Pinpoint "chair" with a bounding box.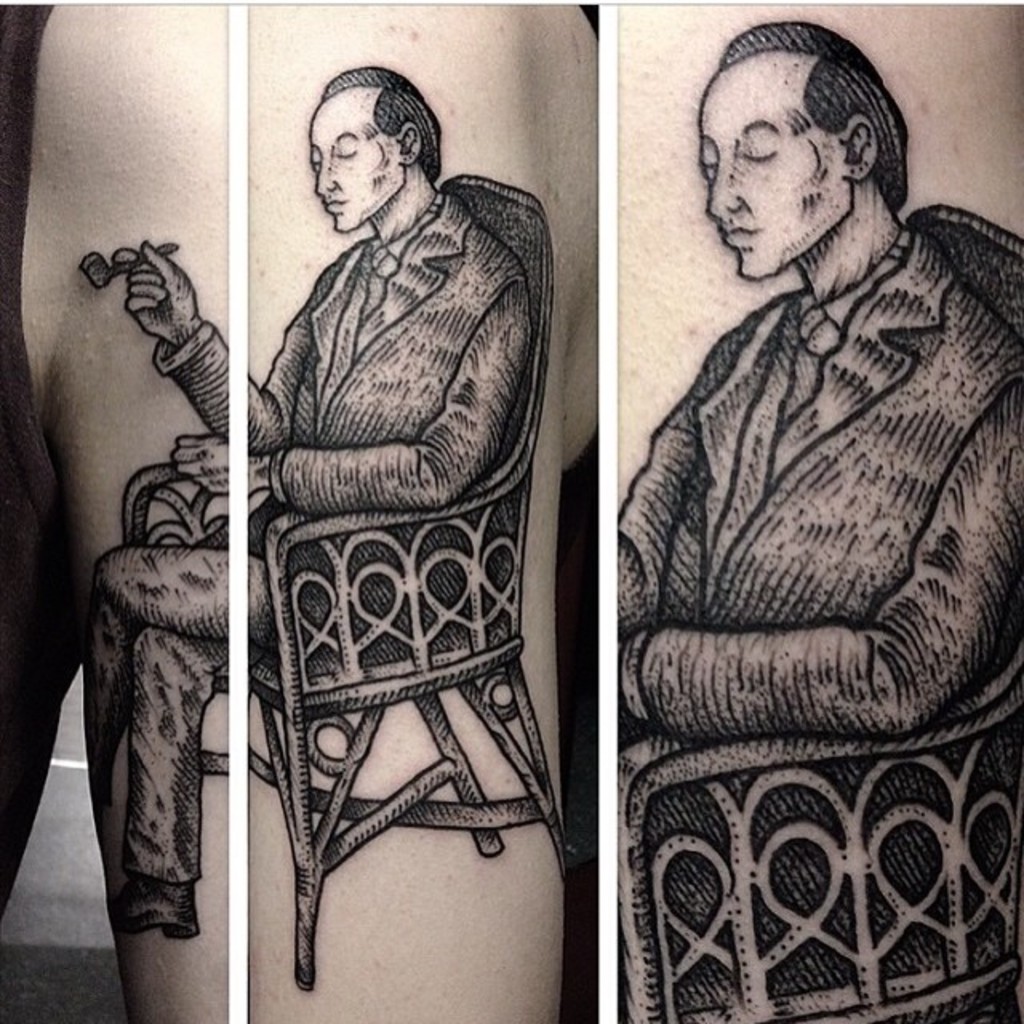
(614, 205, 1022, 1022).
